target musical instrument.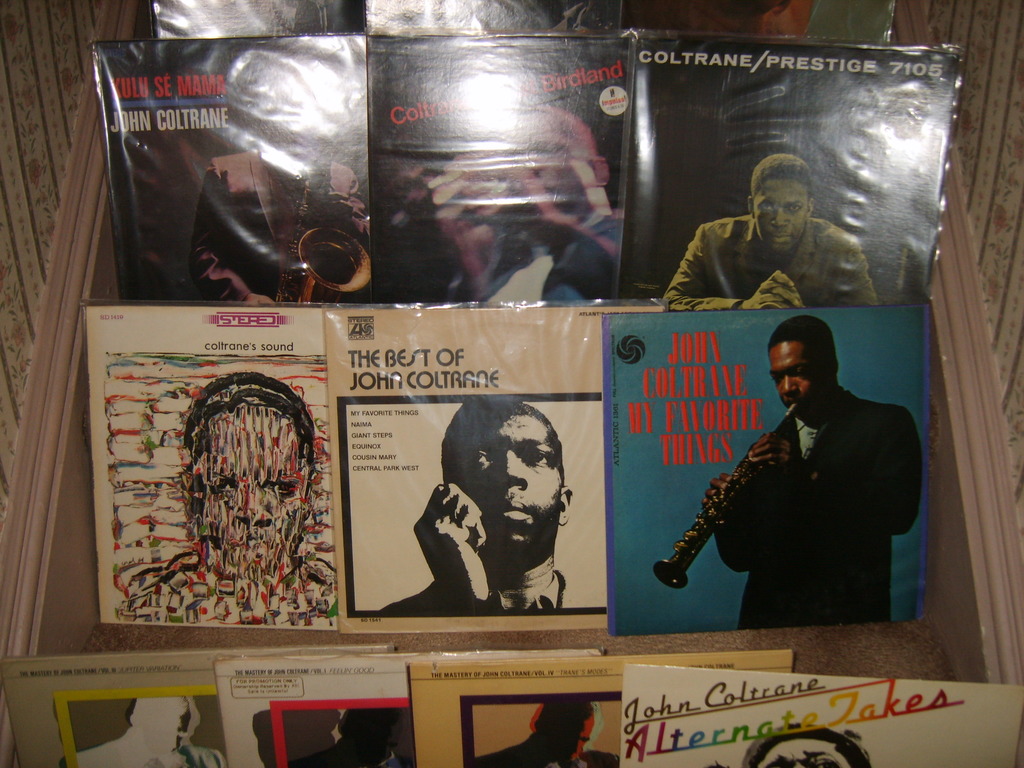
Target region: region(267, 134, 367, 307).
